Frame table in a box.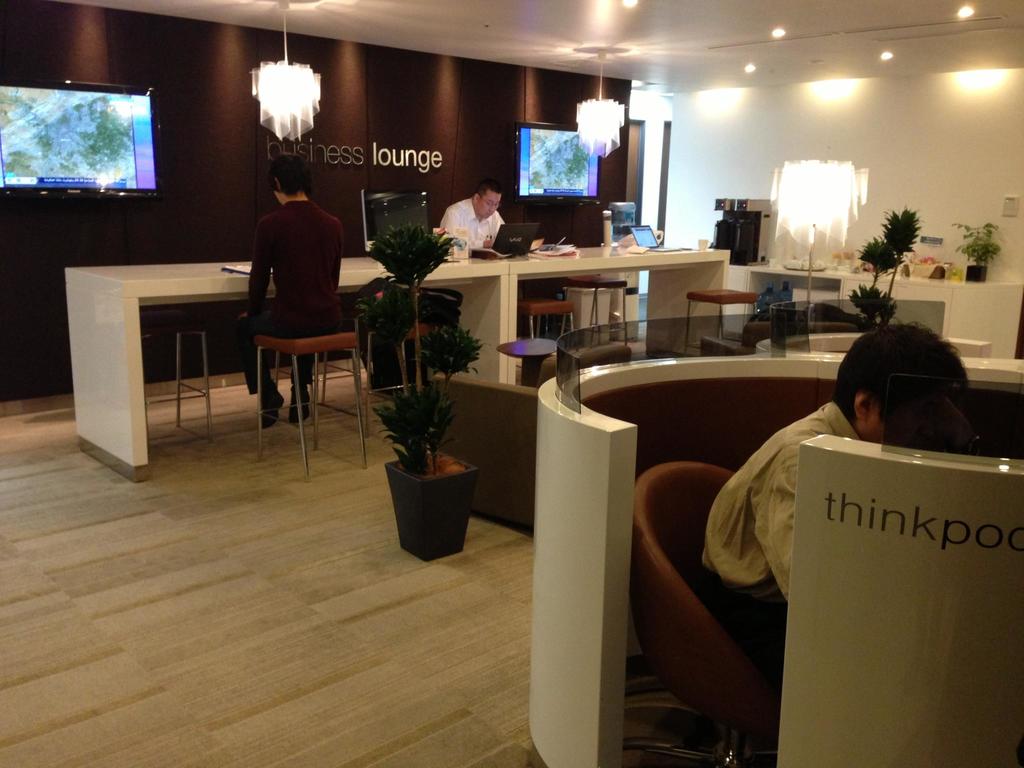
{"left": 739, "top": 259, "right": 1023, "bottom": 356}.
